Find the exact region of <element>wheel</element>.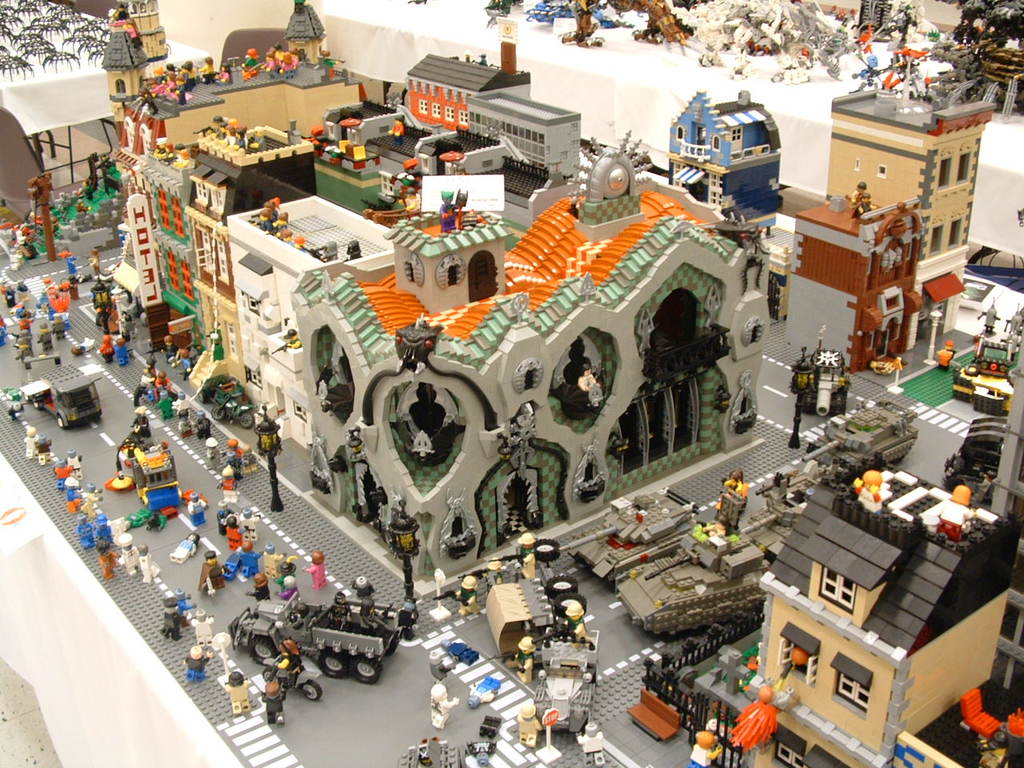
Exact region: detection(322, 654, 341, 677).
